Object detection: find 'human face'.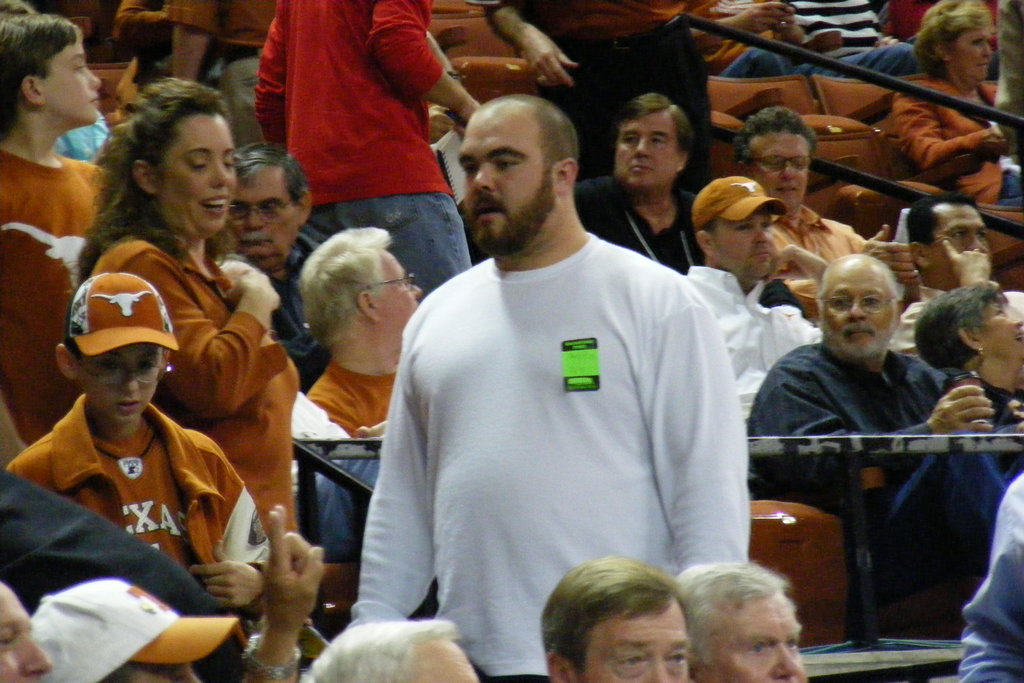
pyautogui.locateOnScreen(76, 343, 153, 420).
